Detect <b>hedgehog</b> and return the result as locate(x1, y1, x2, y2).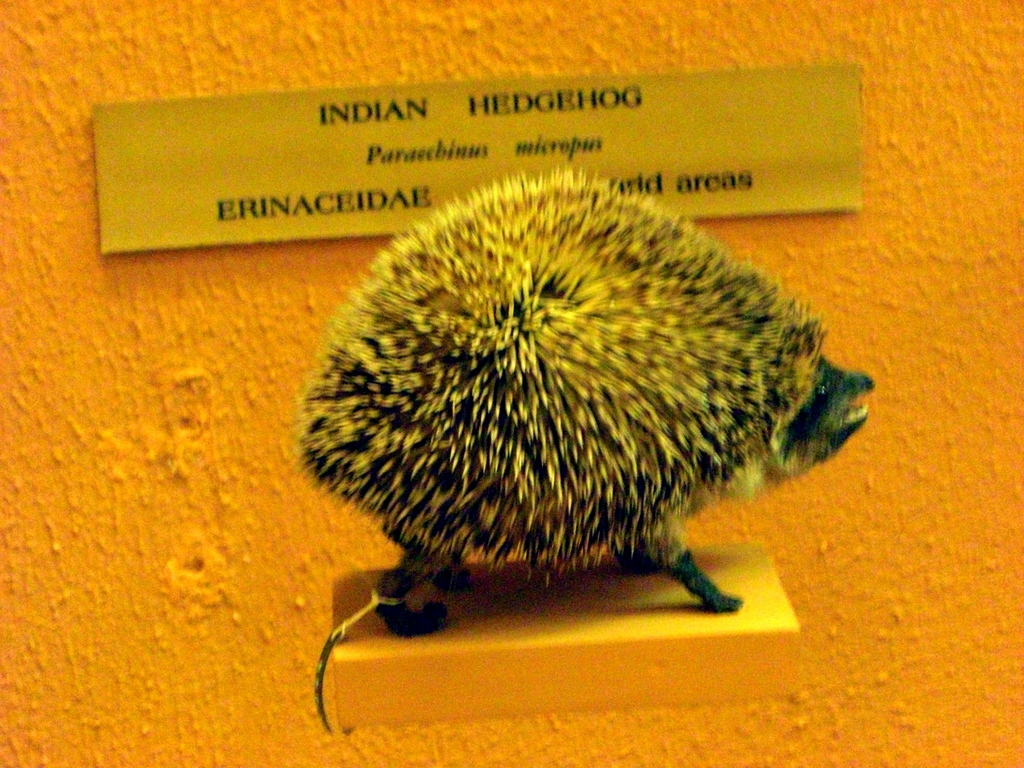
locate(288, 161, 879, 641).
